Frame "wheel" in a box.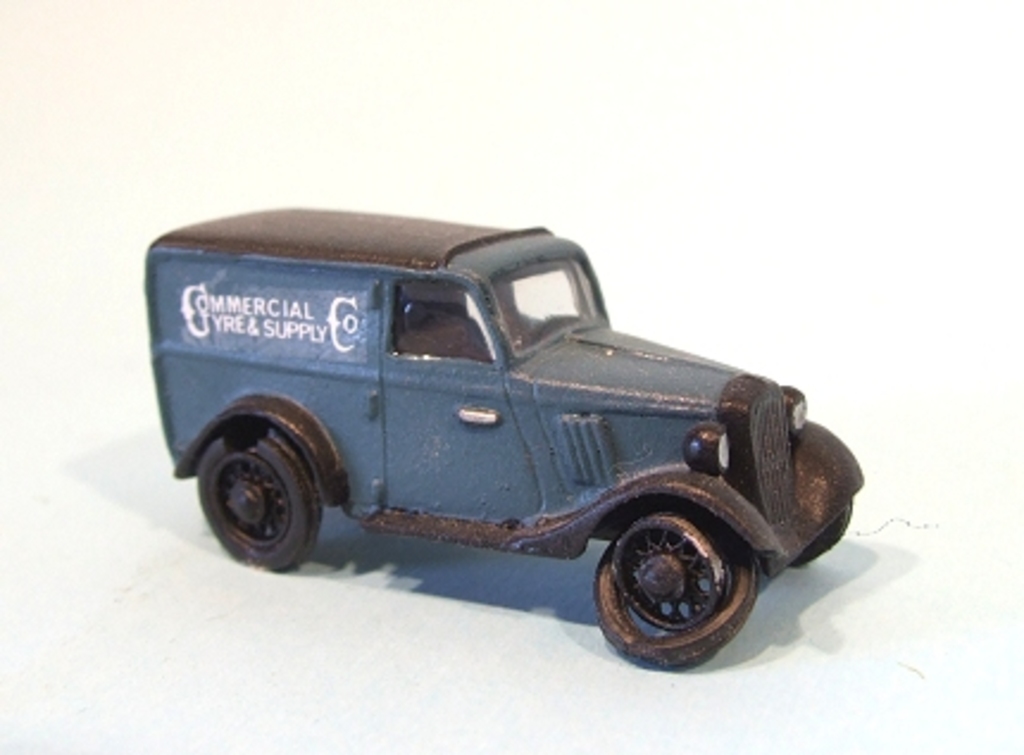
rect(576, 493, 767, 657).
